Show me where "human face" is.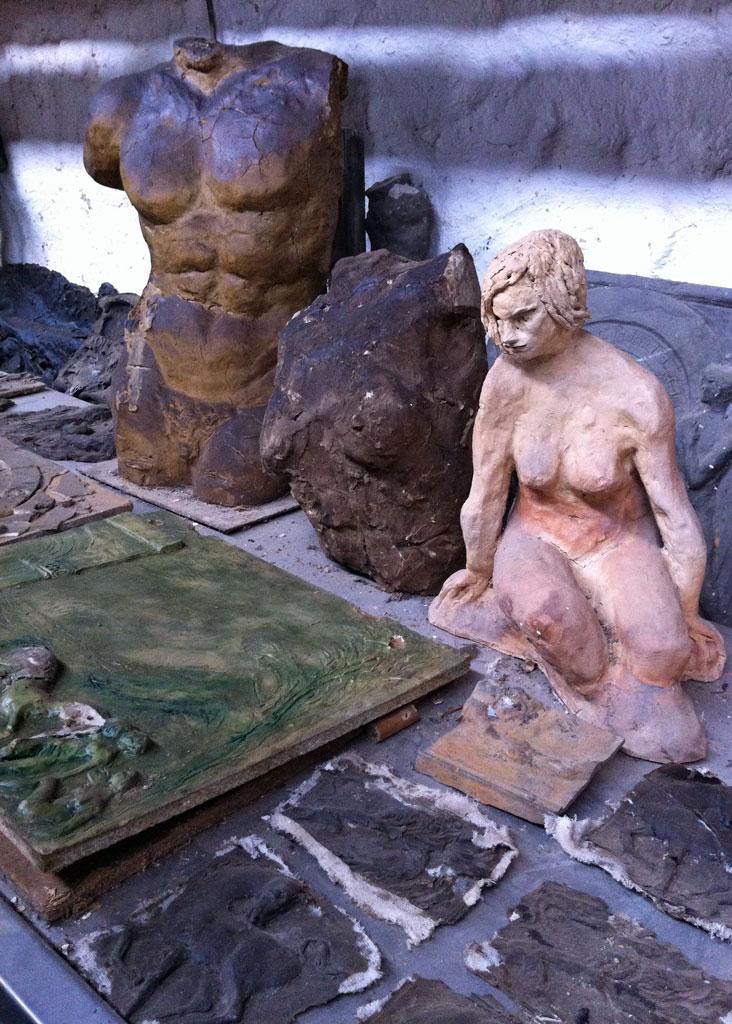
"human face" is at Rect(491, 284, 555, 361).
